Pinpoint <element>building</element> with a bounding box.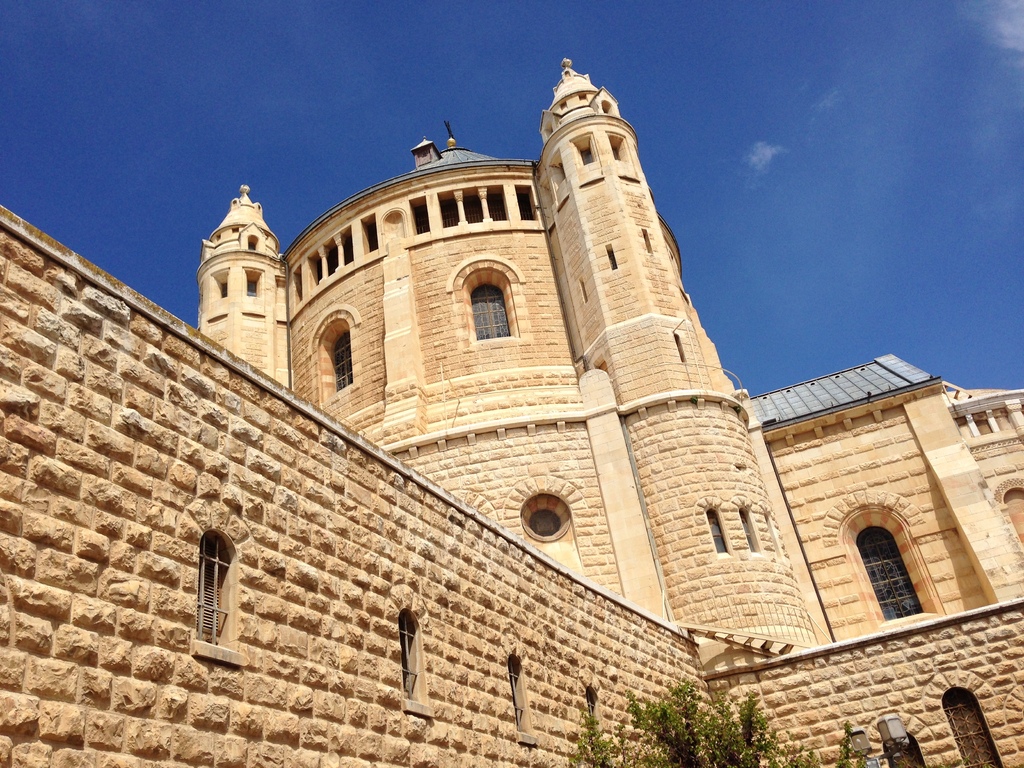
locate(0, 51, 1023, 767).
